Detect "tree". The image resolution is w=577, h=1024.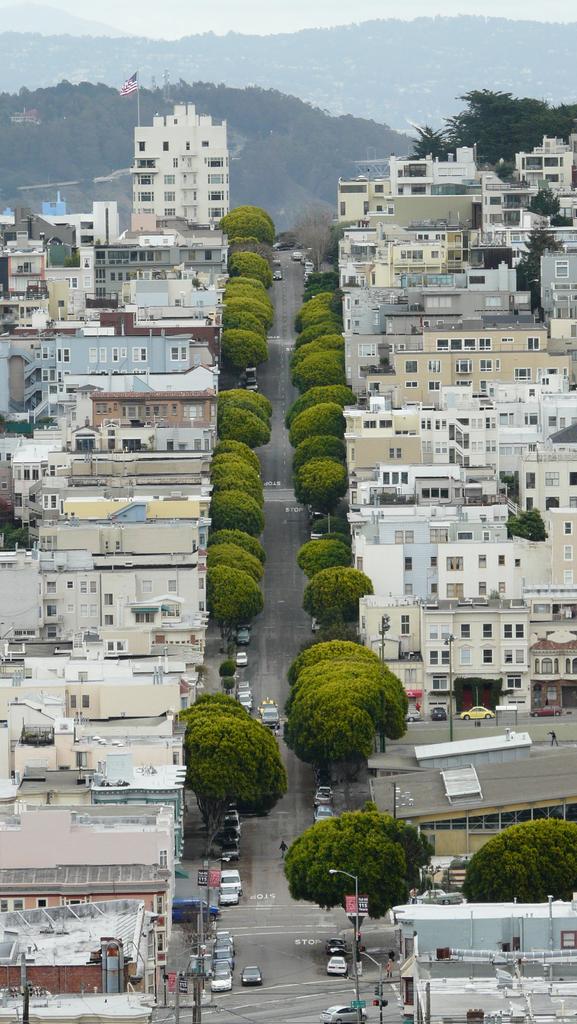
{"left": 517, "top": 218, "right": 561, "bottom": 308}.
